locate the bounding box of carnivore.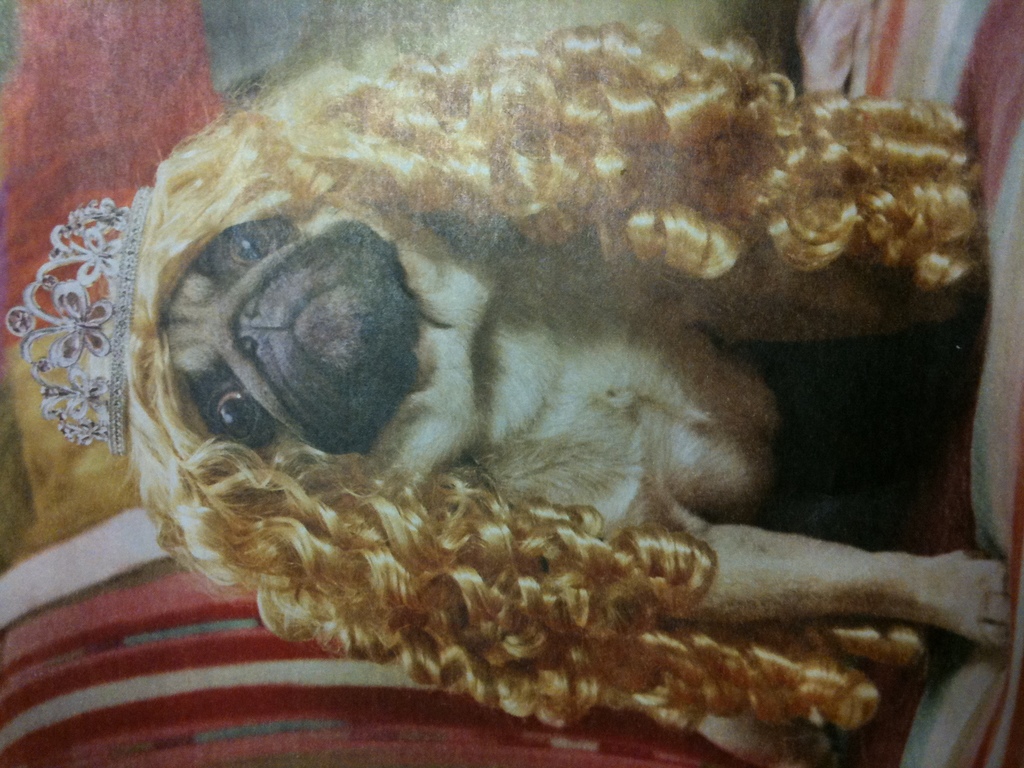
Bounding box: select_region(99, 4, 1021, 735).
